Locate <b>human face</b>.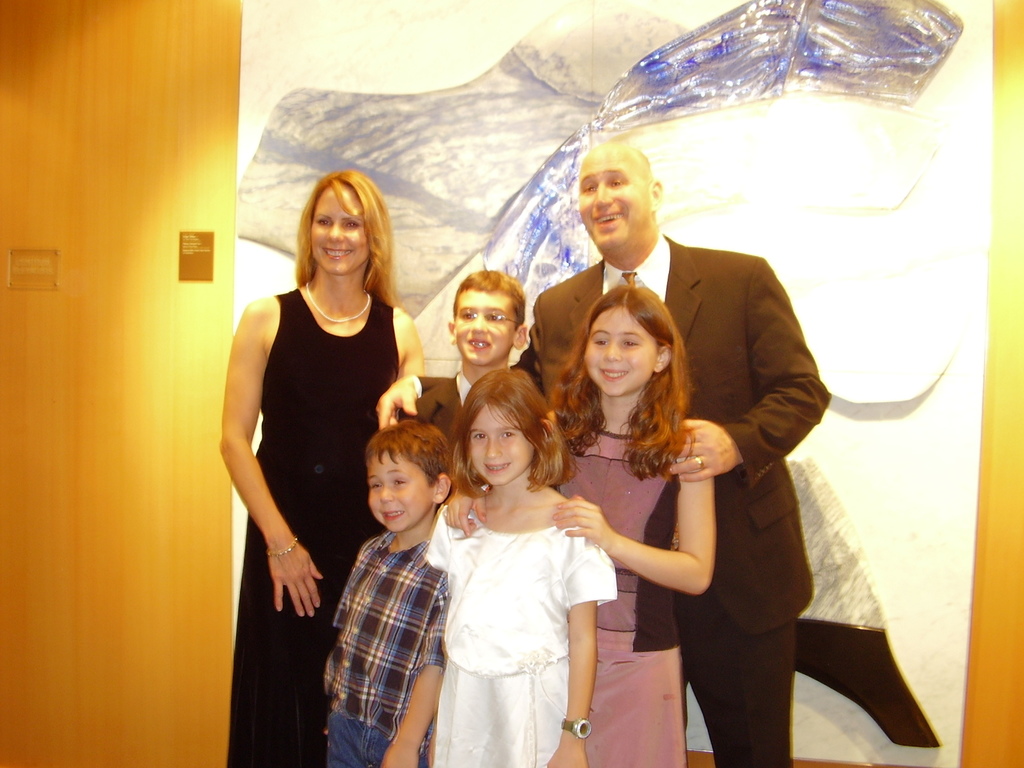
Bounding box: detection(368, 451, 435, 534).
